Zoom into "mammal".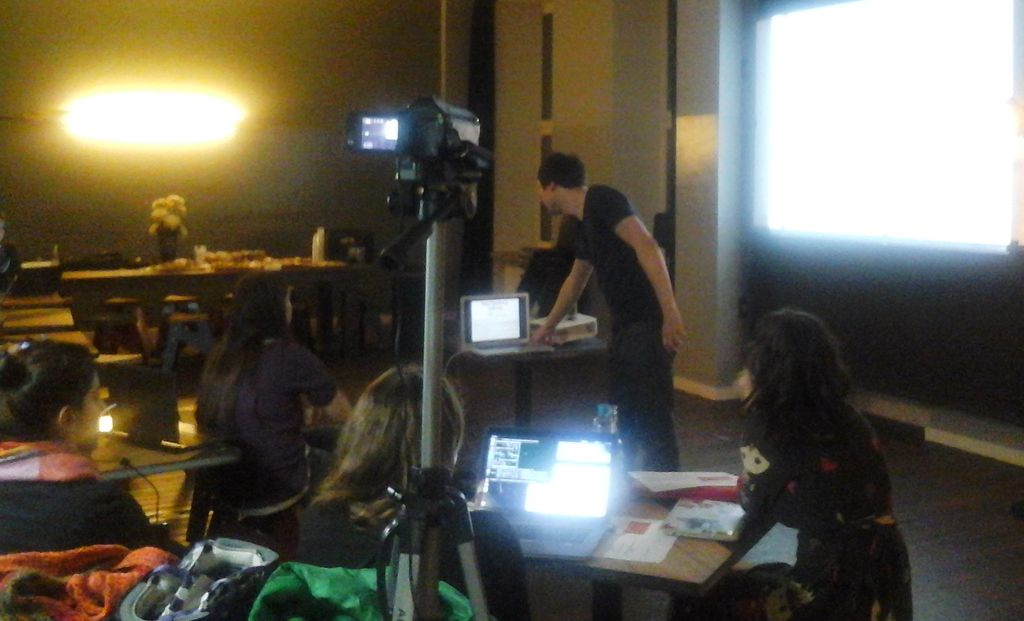
Zoom target: 0 336 191 556.
